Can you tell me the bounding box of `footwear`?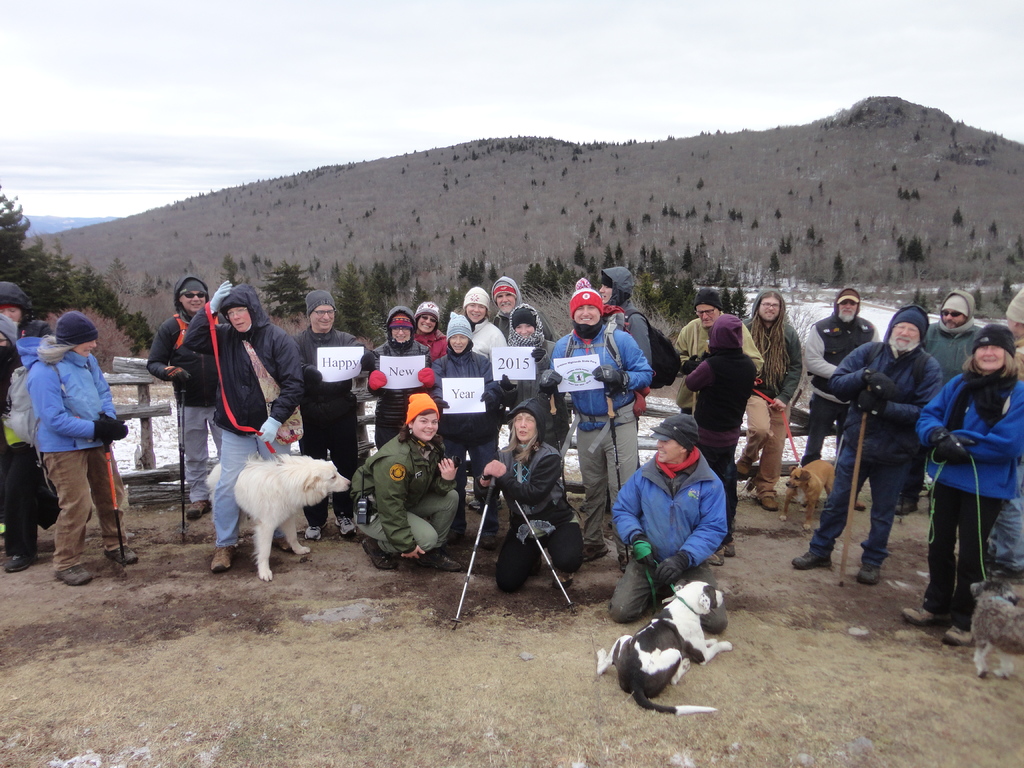
858, 564, 879, 585.
